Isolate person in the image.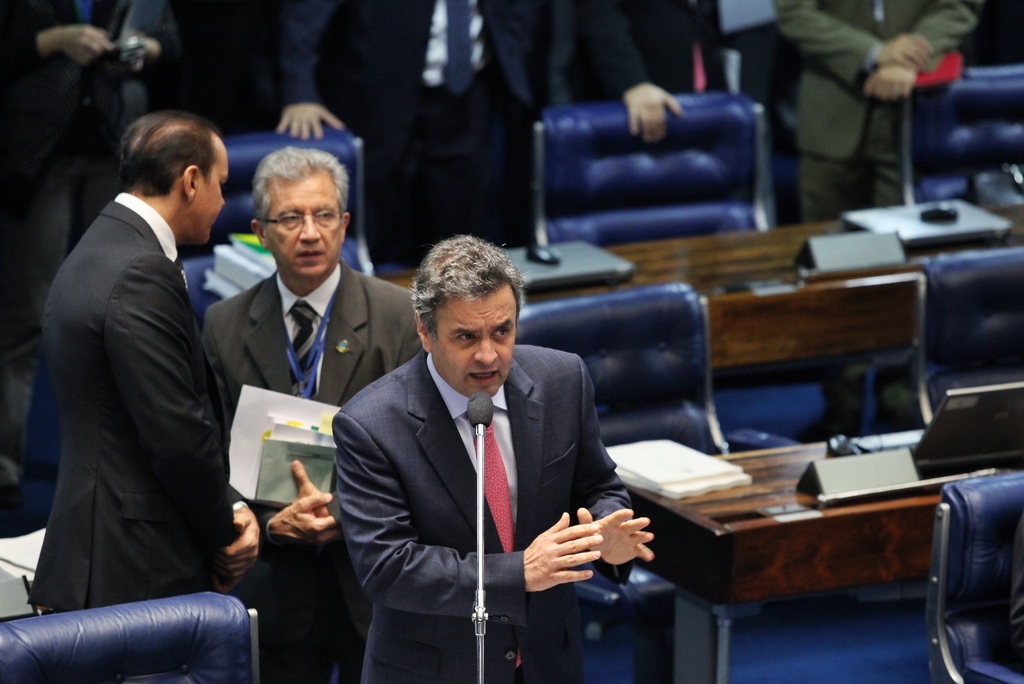
Isolated region: 339 224 623 683.
